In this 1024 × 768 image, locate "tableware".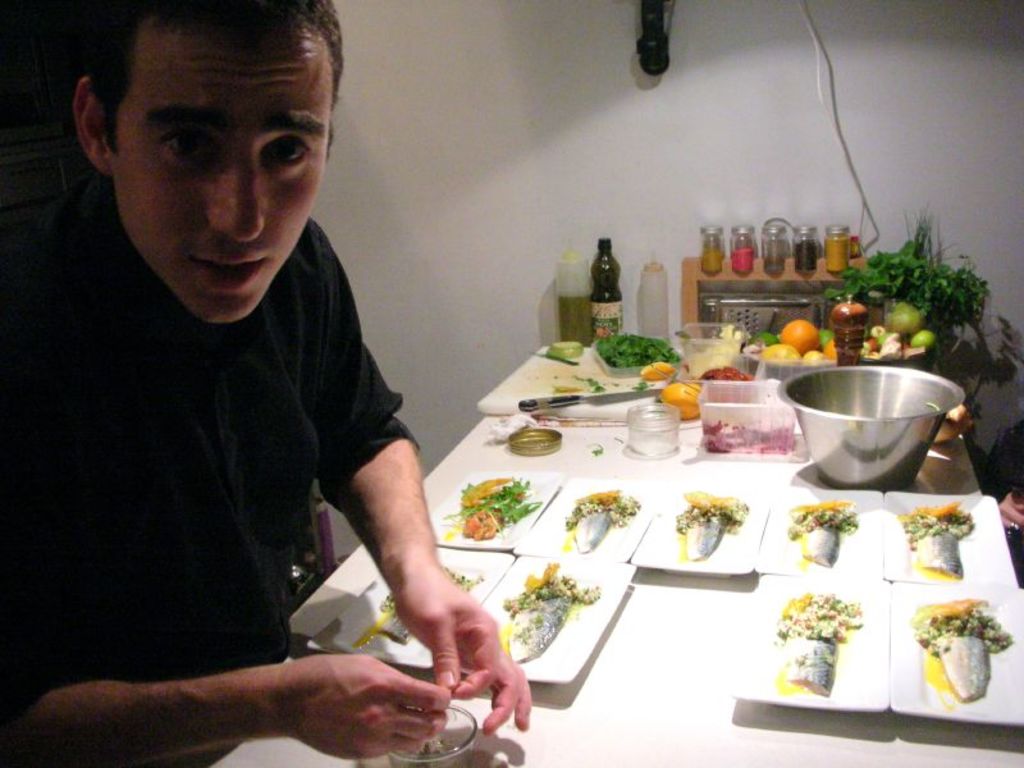
Bounding box: crop(387, 698, 484, 767).
